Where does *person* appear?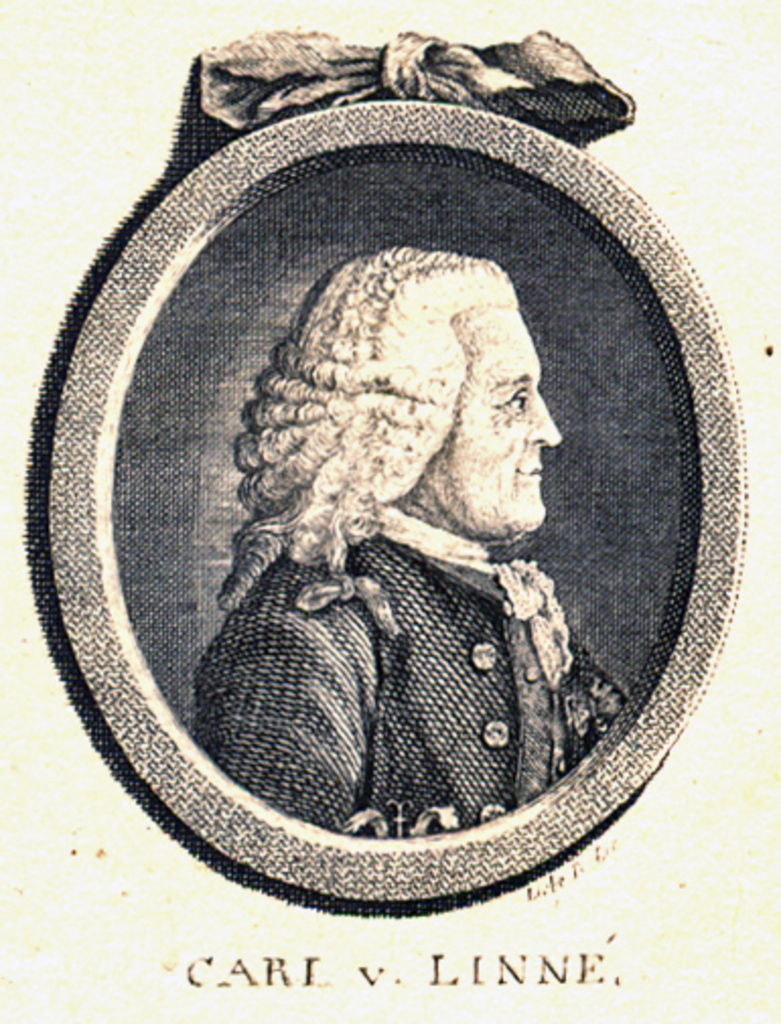
Appears at [83,85,682,910].
